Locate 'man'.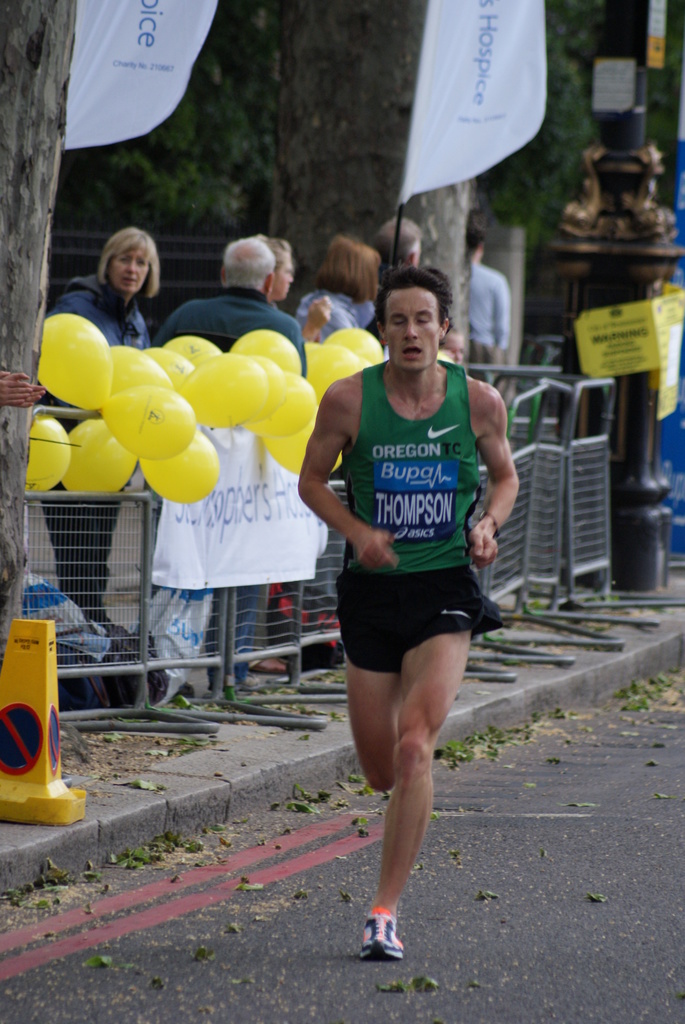
Bounding box: <box>149,234,310,699</box>.
